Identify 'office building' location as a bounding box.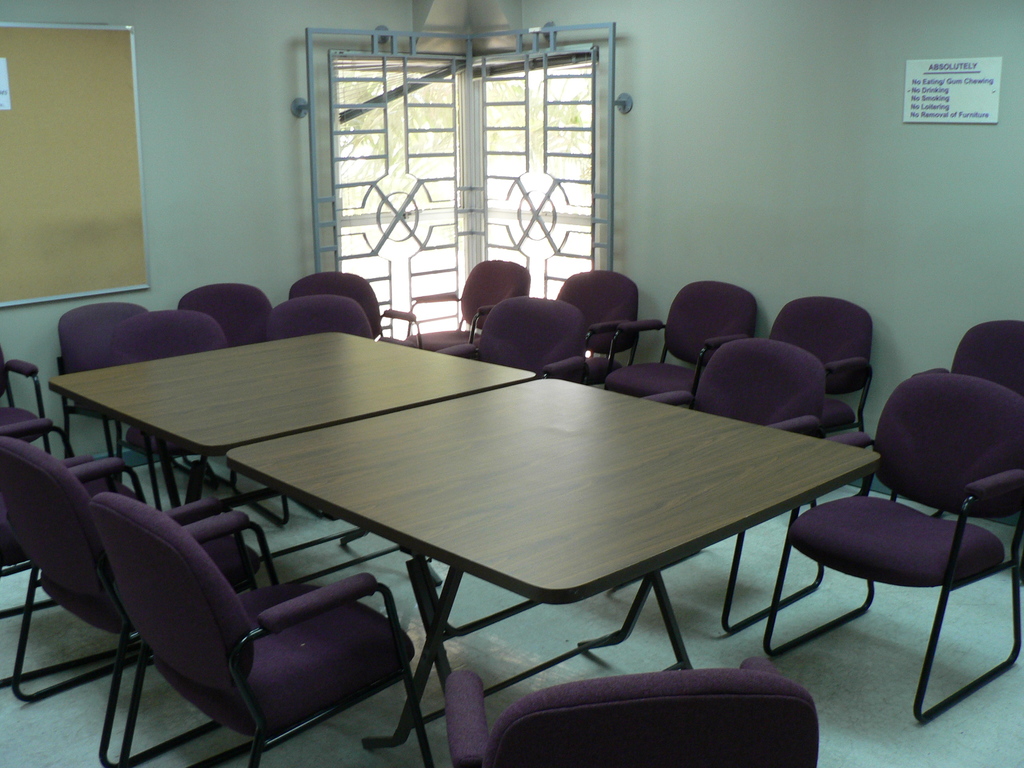
pyautogui.locateOnScreen(0, 0, 1023, 767).
